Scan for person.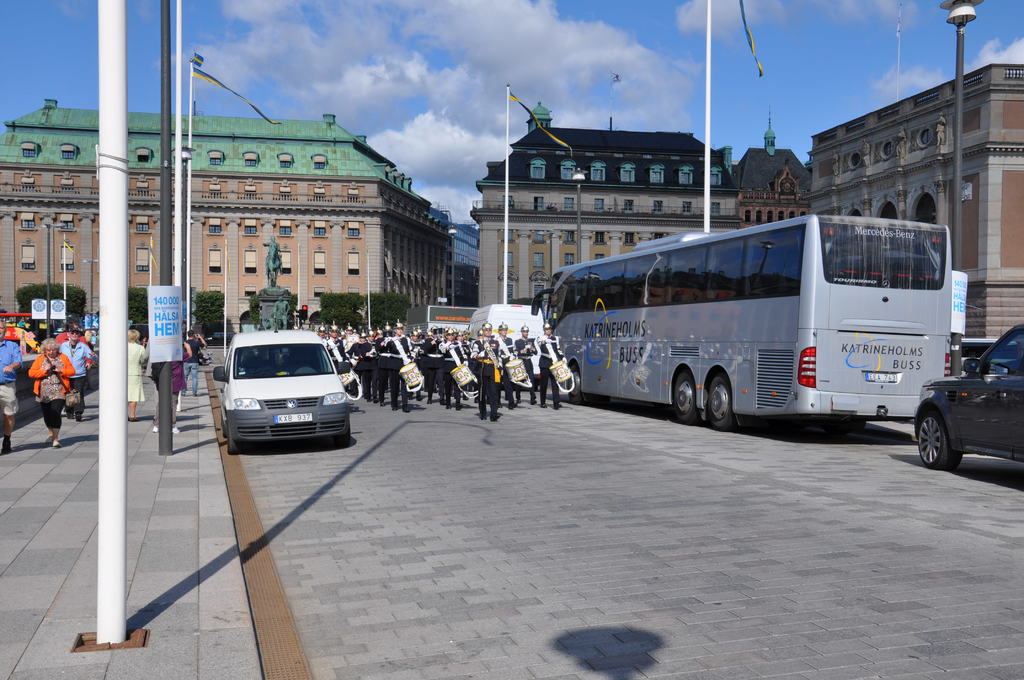
Scan result: 140,341,158,421.
